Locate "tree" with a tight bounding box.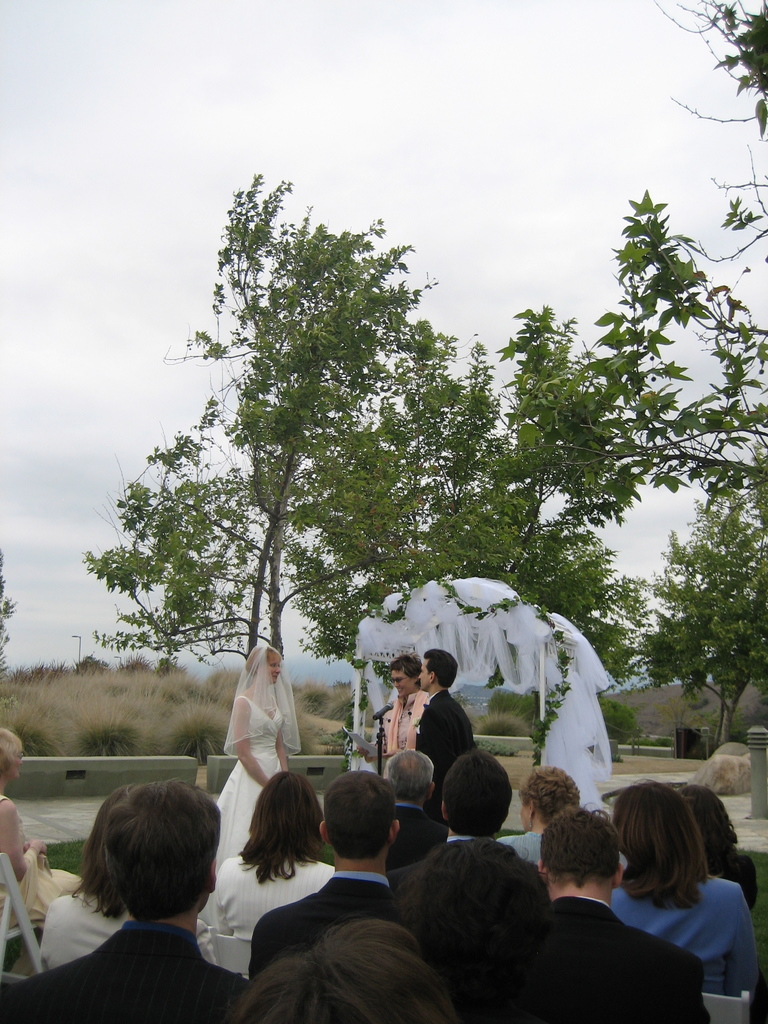
rect(123, 178, 508, 756).
